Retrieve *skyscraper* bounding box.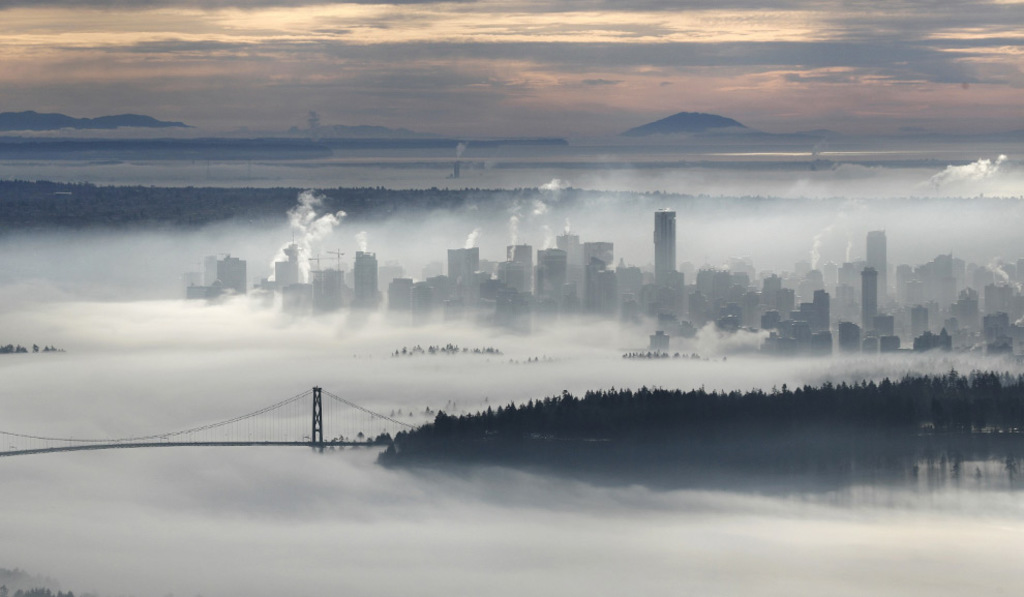
Bounding box: (left=857, top=222, right=887, bottom=303).
